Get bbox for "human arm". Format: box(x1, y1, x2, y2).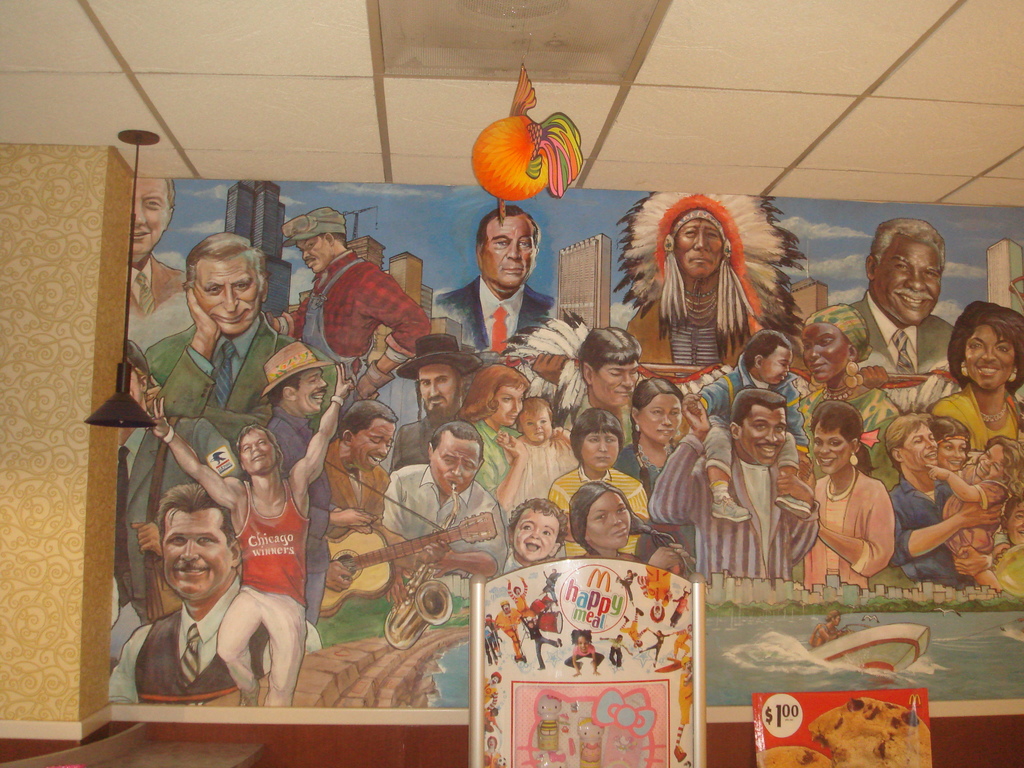
box(961, 543, 990, 573).
